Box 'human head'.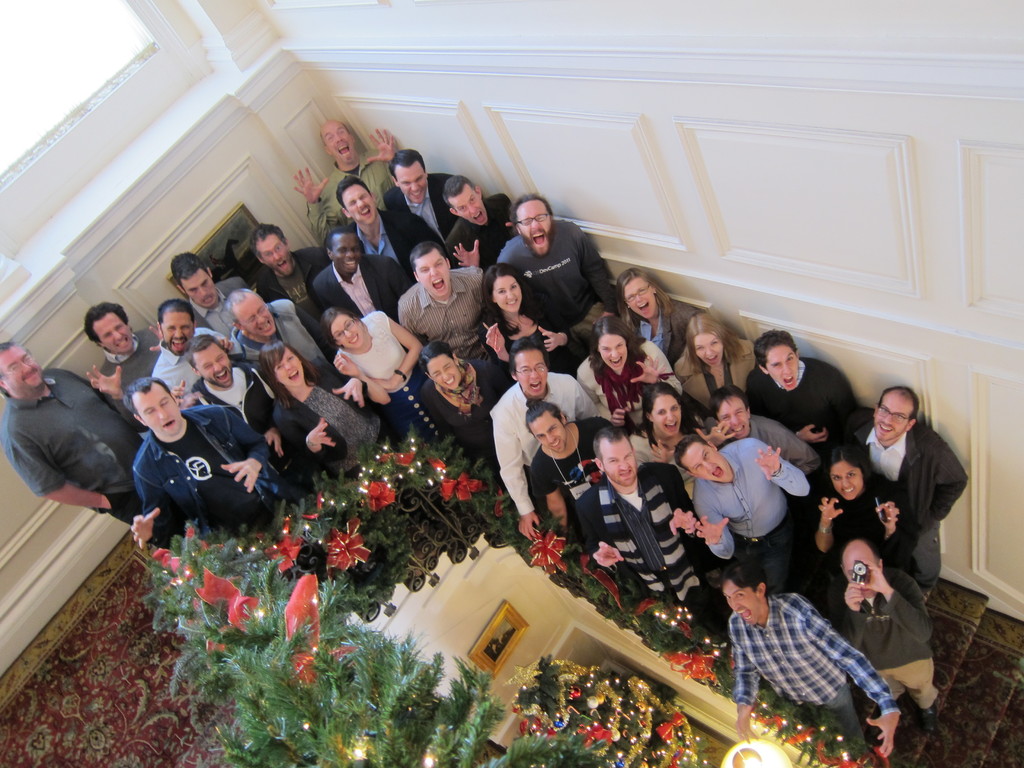
detection(157, 301, 197, 359).
